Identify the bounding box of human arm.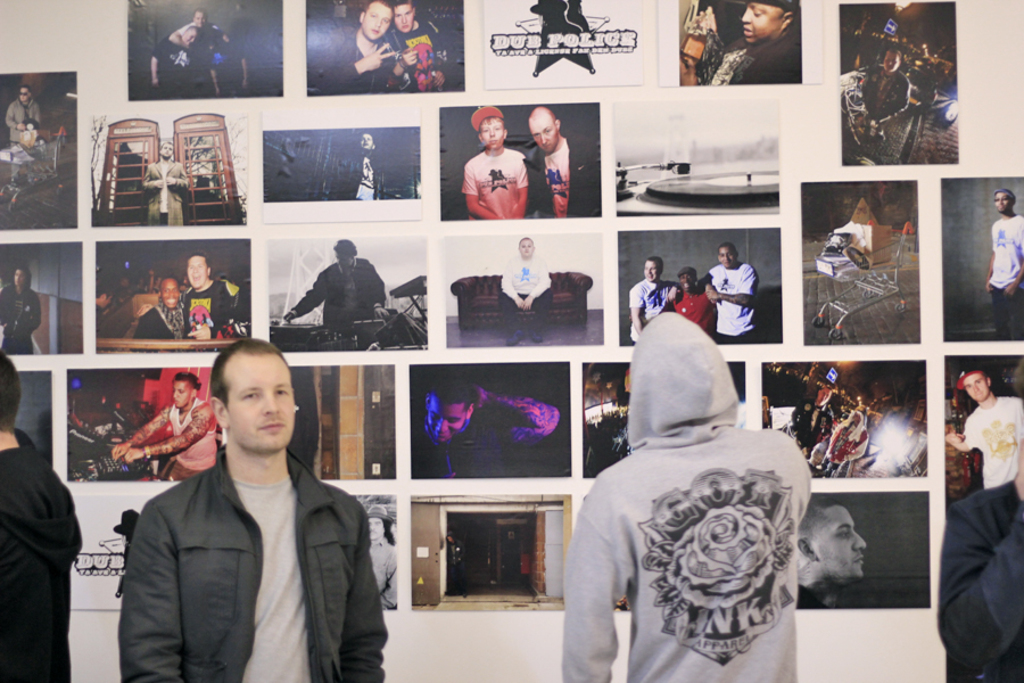
457,540,466,562.
